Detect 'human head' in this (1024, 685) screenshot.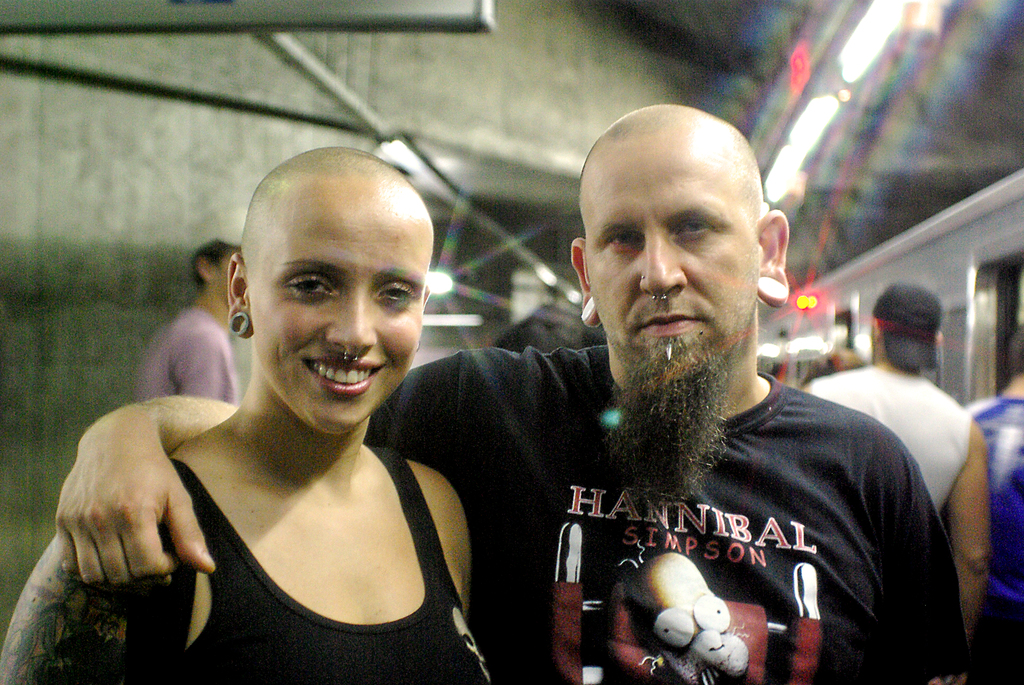
Detection: <box>232,142,429,431</box>.
